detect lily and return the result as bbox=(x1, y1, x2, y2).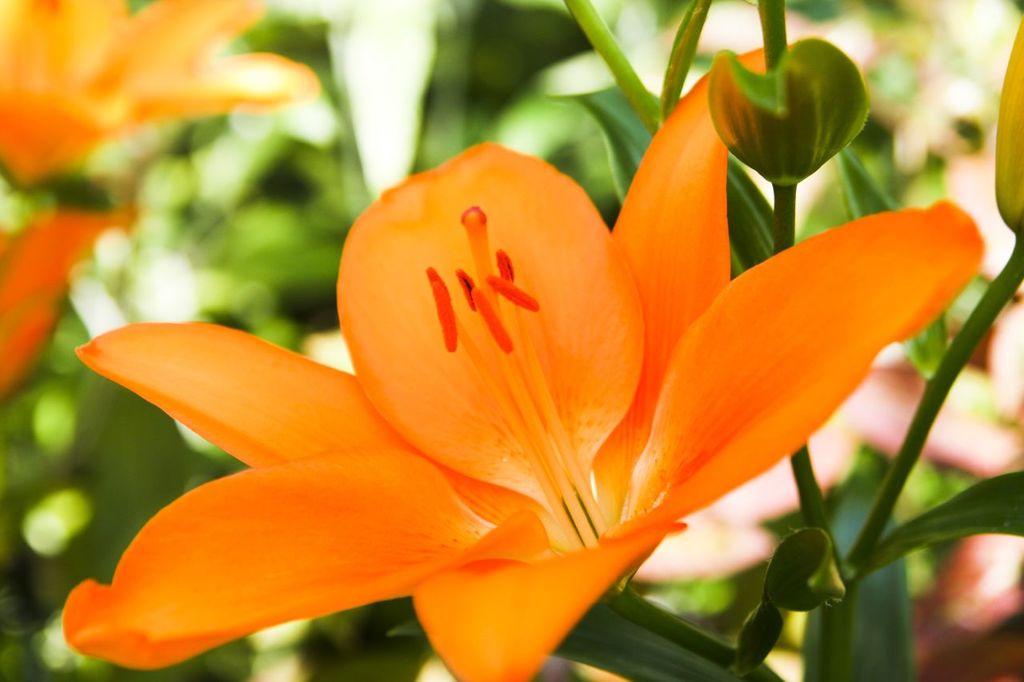
bbox=(57, 38, 987, 681).
